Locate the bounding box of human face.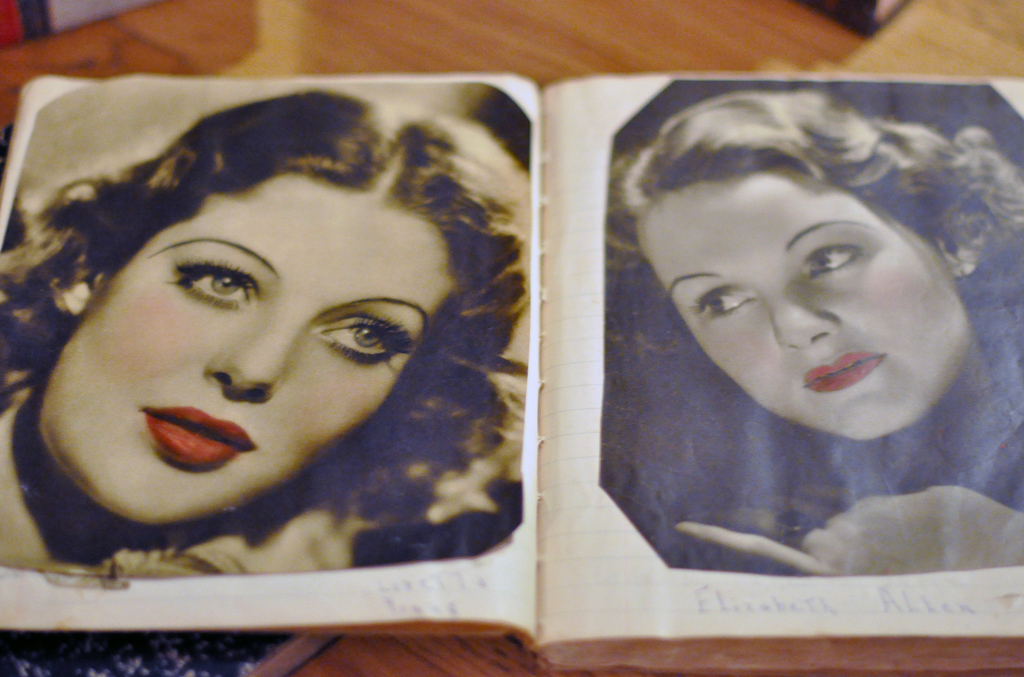
Bounding box: bbox(630, 167, 968, 438).
